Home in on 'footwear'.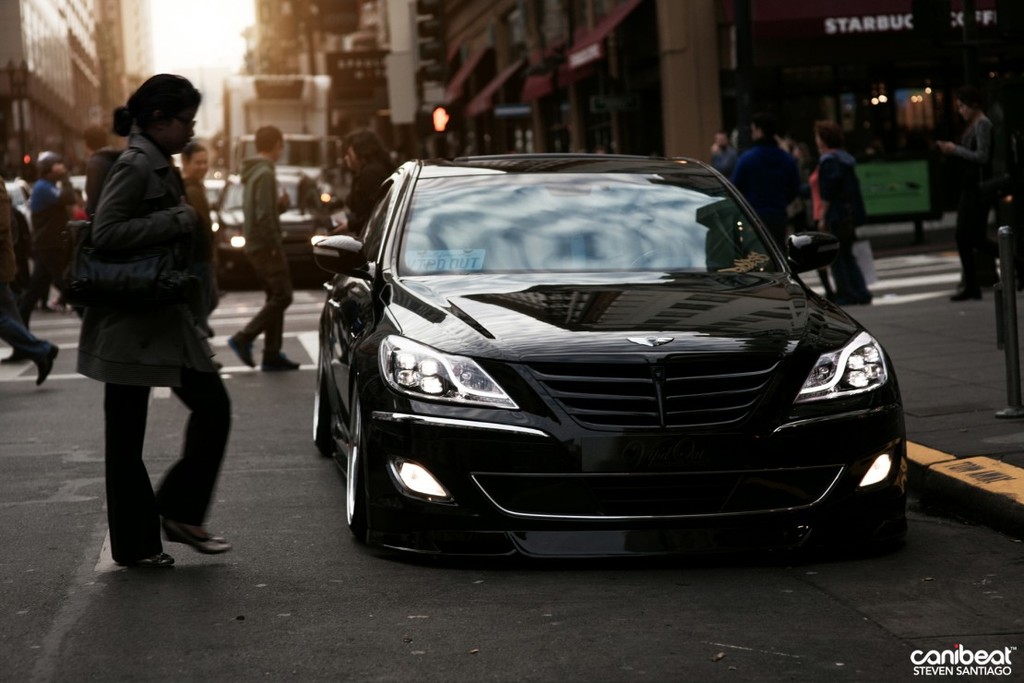
Homed in at 0 353 39 363.
